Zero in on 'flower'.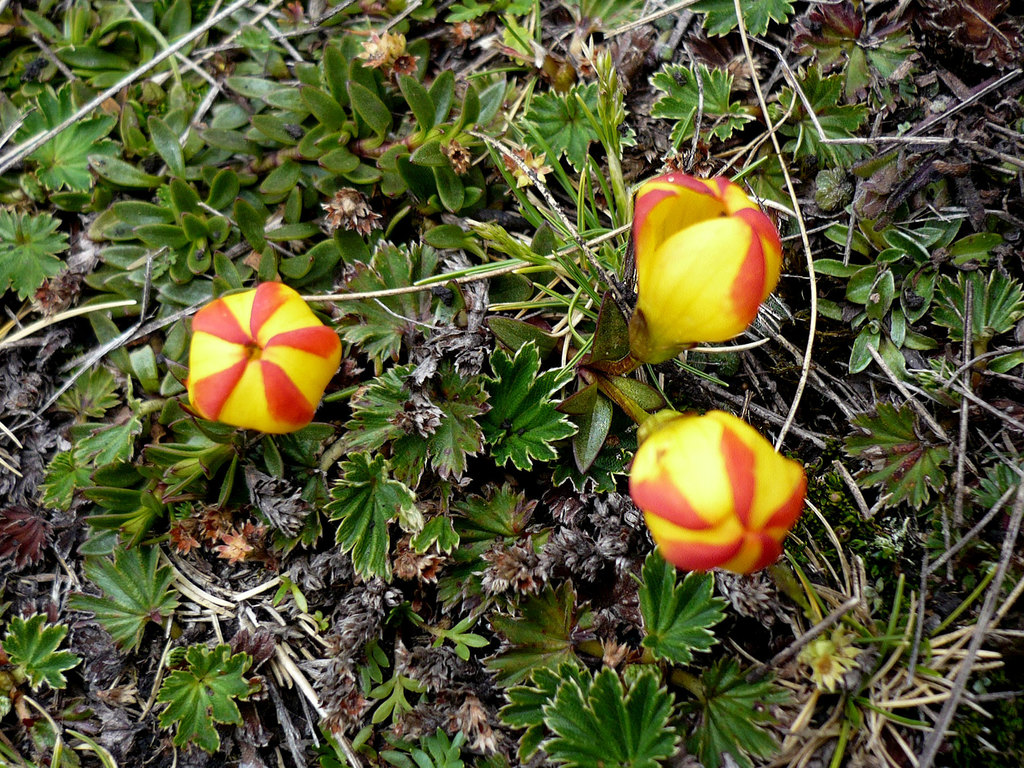
Zeroed in: 636:173:779:356.
